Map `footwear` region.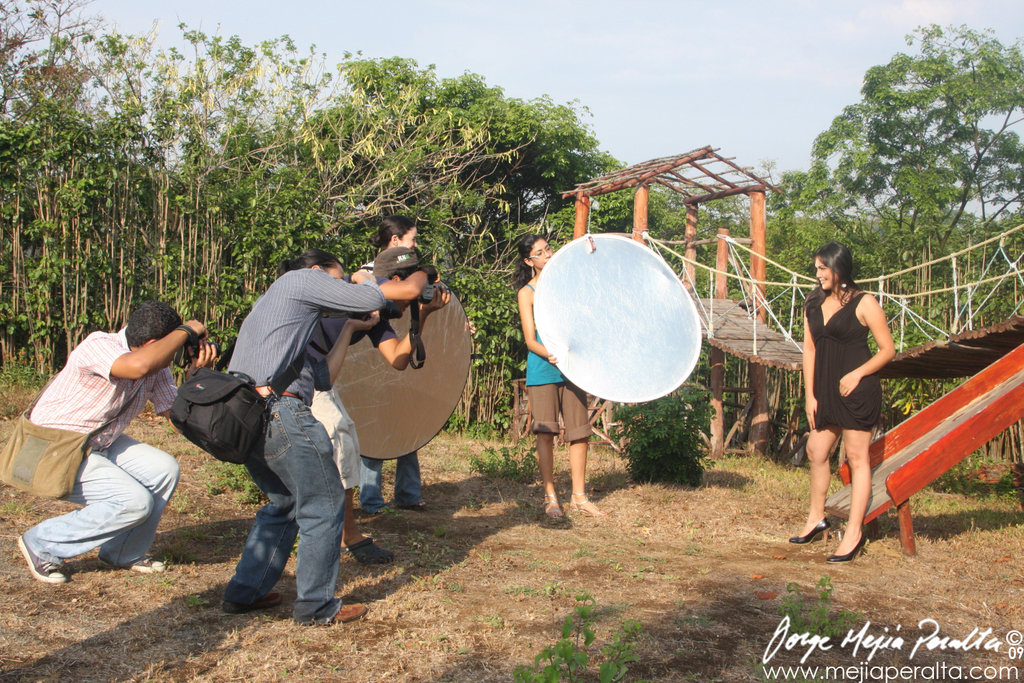
Mapped to [539, 491, 563, 521].
